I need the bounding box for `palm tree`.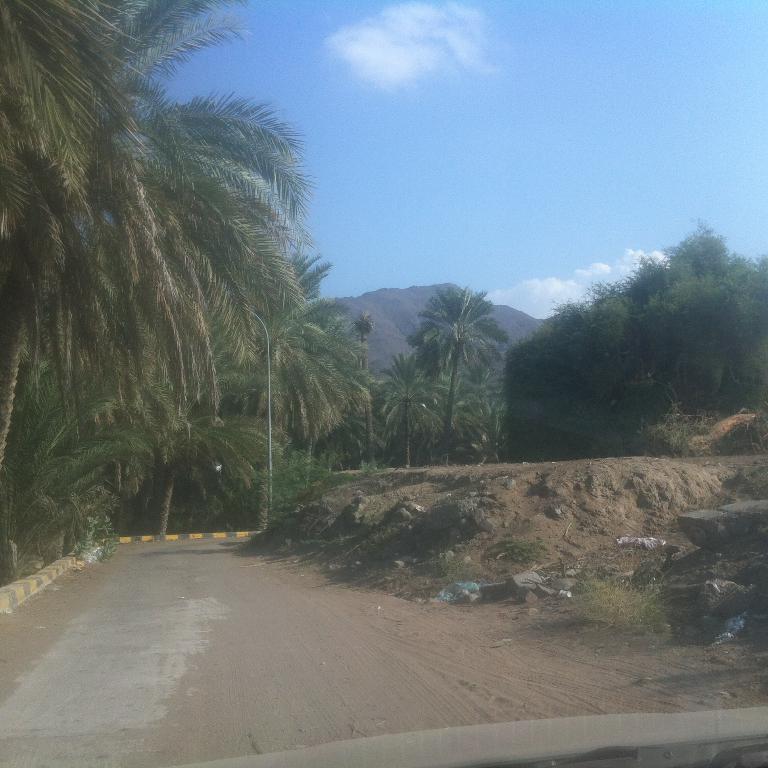
Here it is: l=269, t=300, r=440, b=481.
